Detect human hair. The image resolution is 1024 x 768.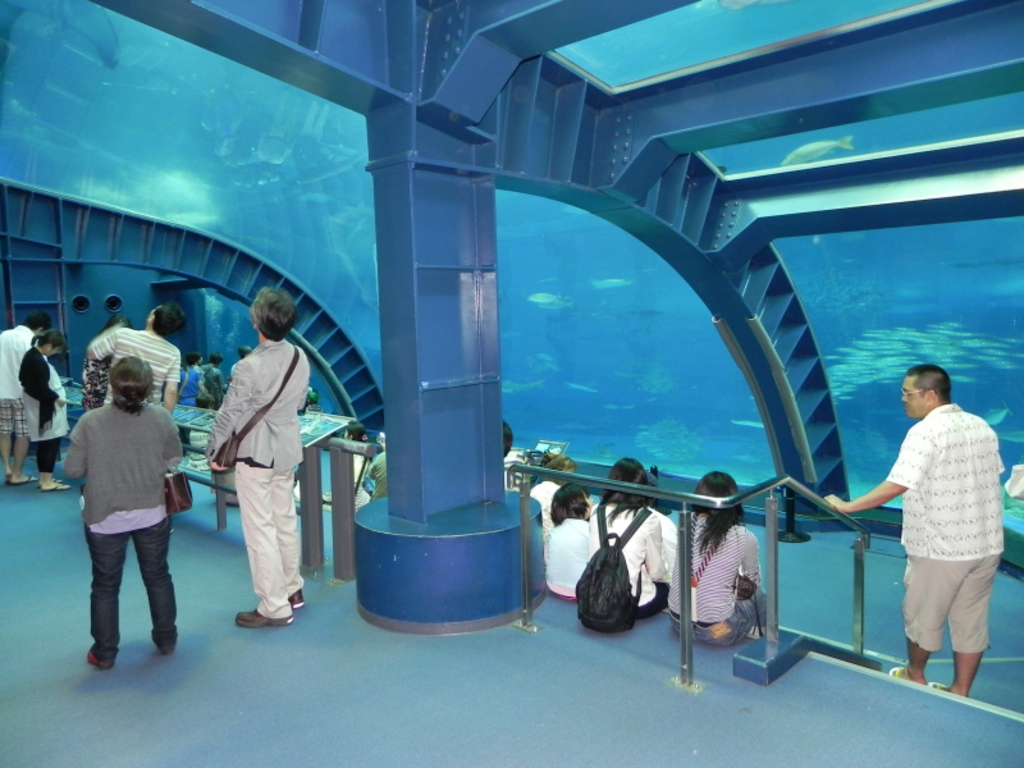
bbox=(146, 300, 182, 343).
